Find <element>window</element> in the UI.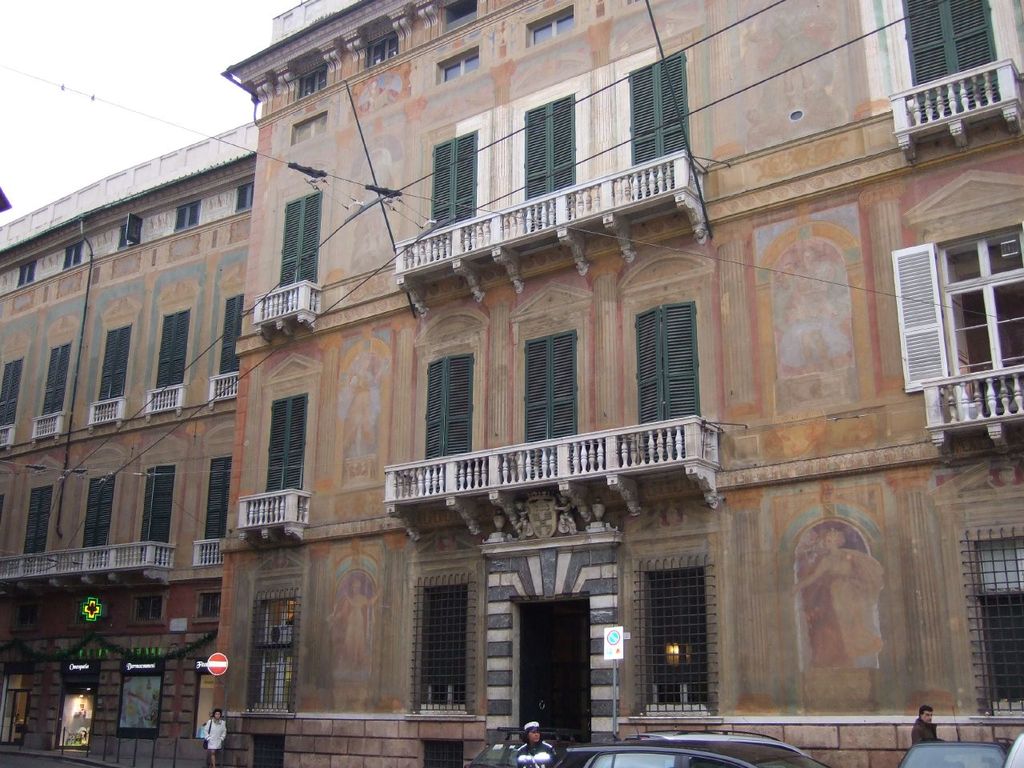
UI element at bbox(519, 93, 578, 209).
